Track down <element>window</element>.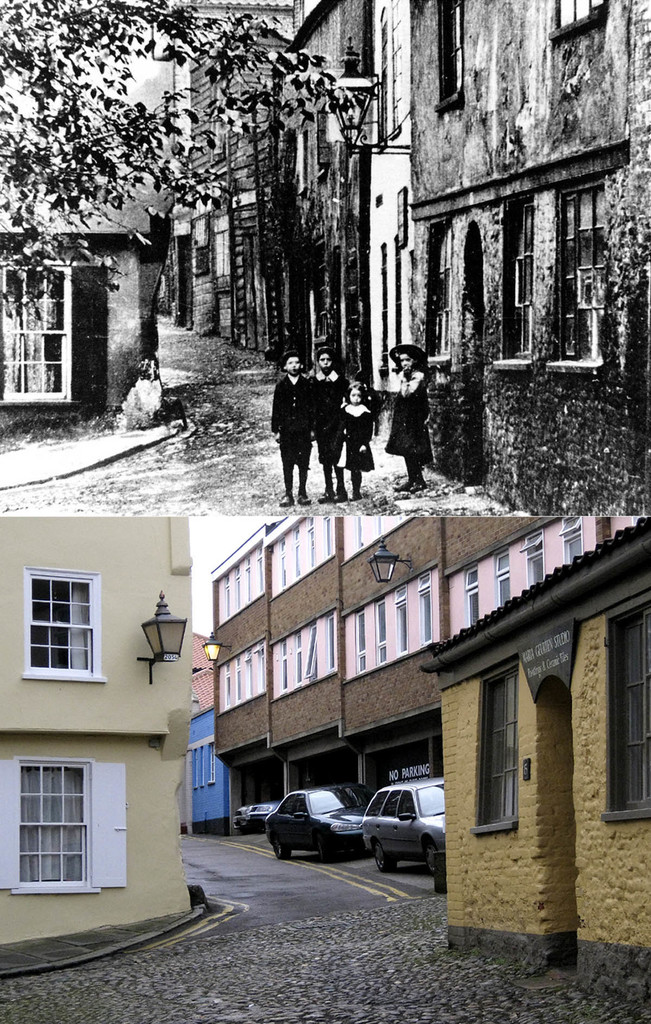
Tracked to <box>233,566,242,612</box>.
